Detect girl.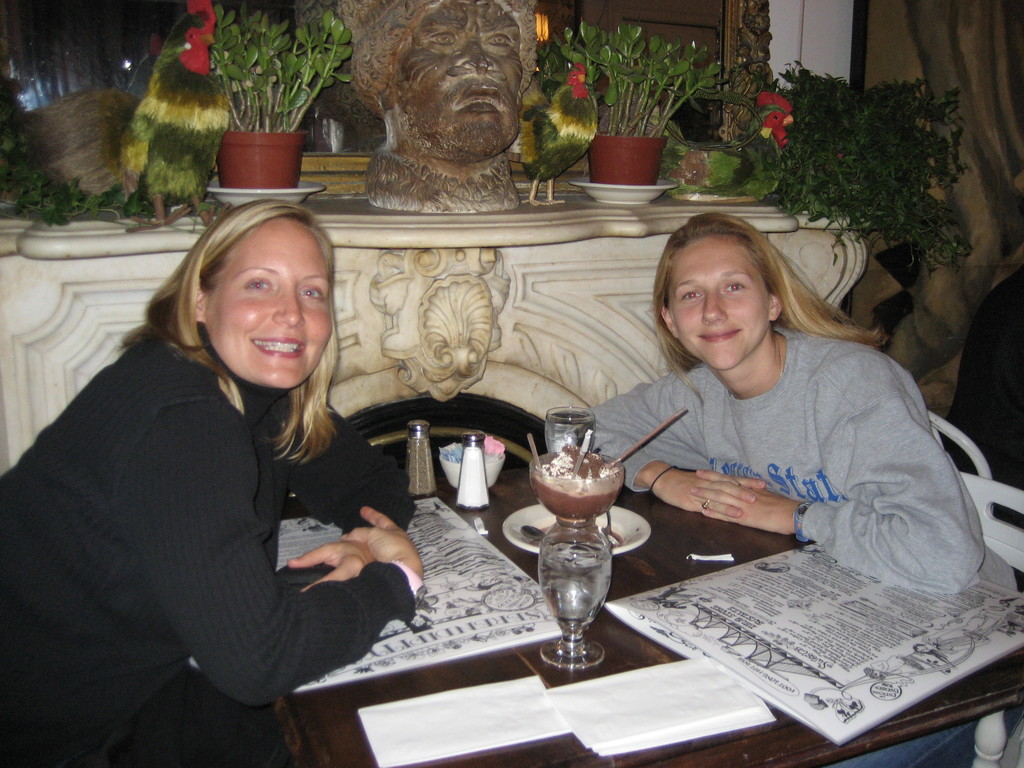
Detected at {"x1": 582, "y1": 212, "x2": 1022, "y2": 767}.
